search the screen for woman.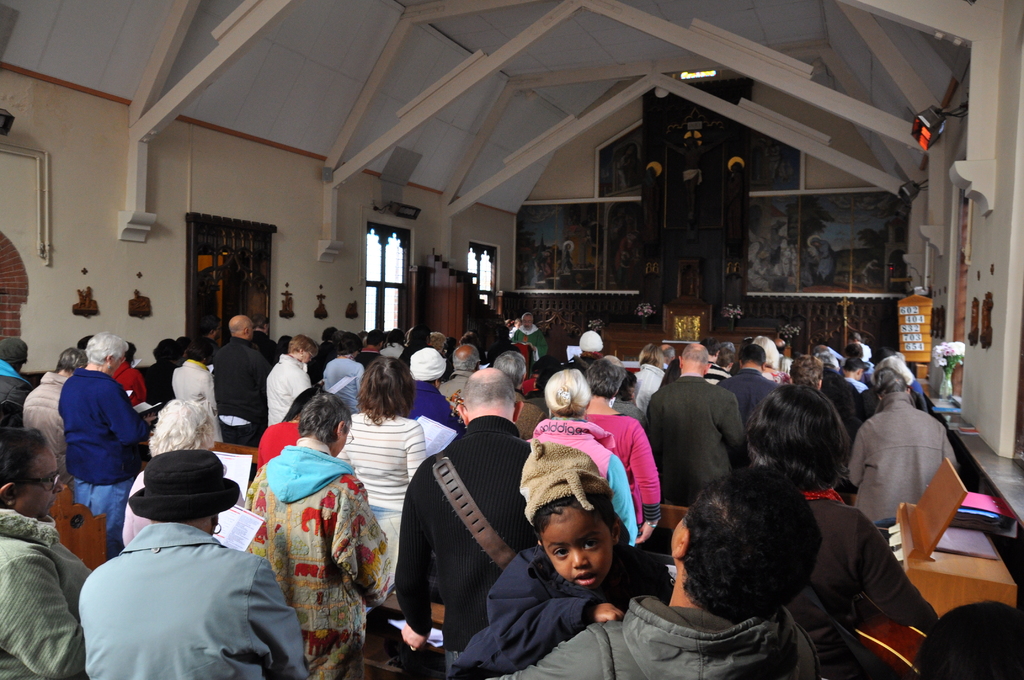
Found at x1=526, y1=366, x2=637, y2=543.
